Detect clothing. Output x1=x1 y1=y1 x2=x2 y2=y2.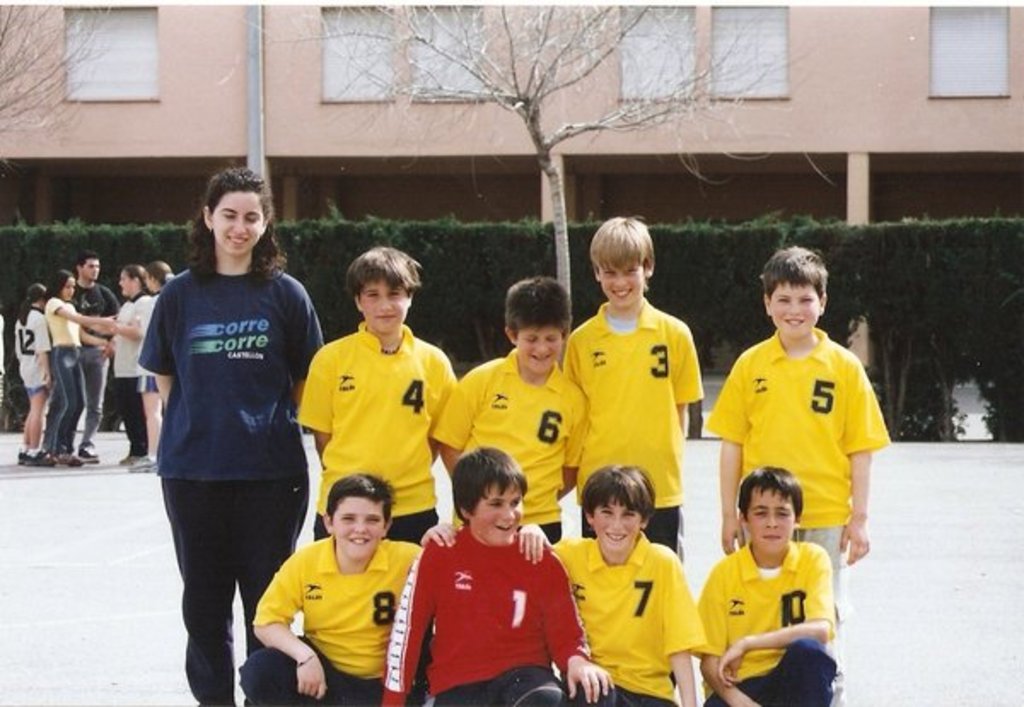
x1=377 y1=545 x2=601 y2=705.
